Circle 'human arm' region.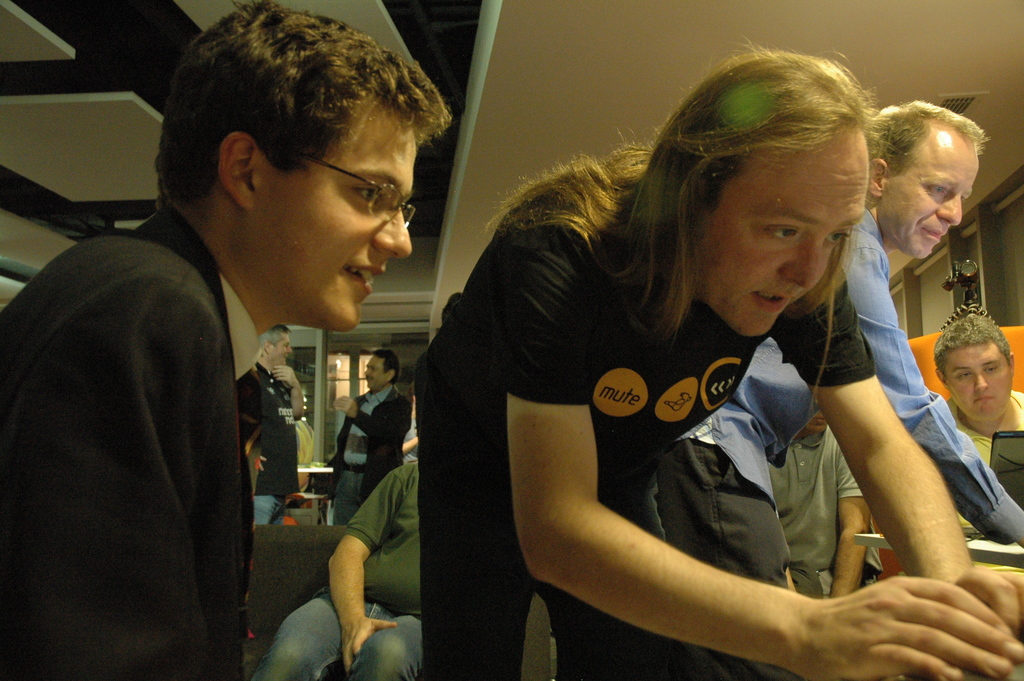
Region: bbox=[764, 265, 1022, 628].
